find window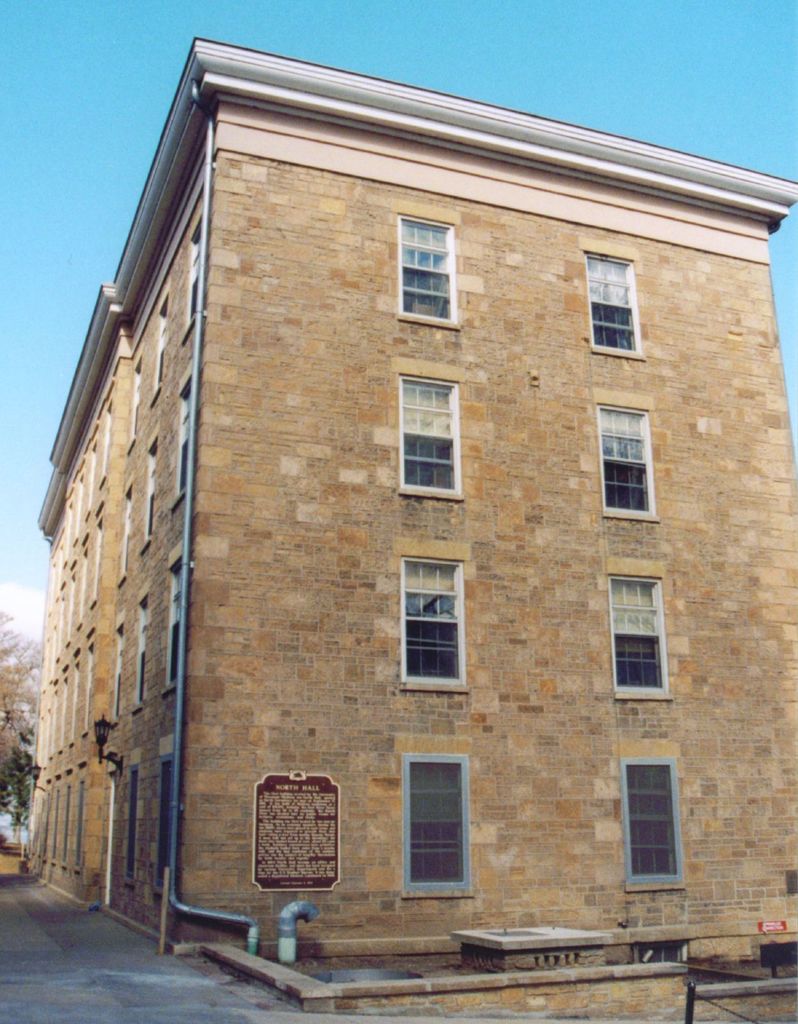
crop(399, 547, 472, 696)
